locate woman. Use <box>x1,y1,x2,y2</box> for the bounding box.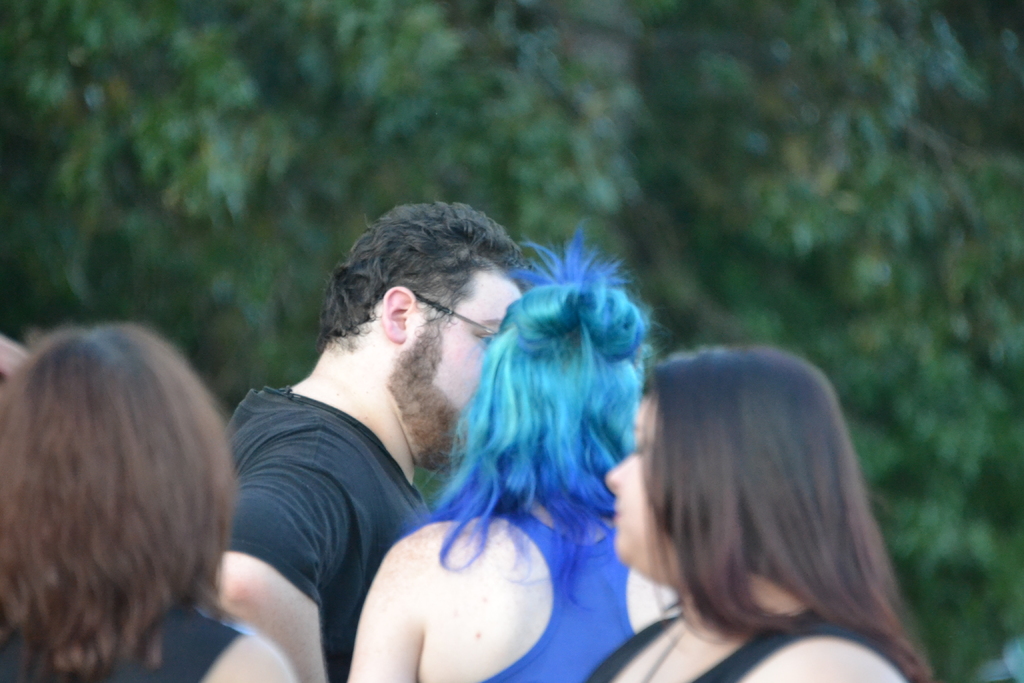
<box>343,219,680,682</box>.
